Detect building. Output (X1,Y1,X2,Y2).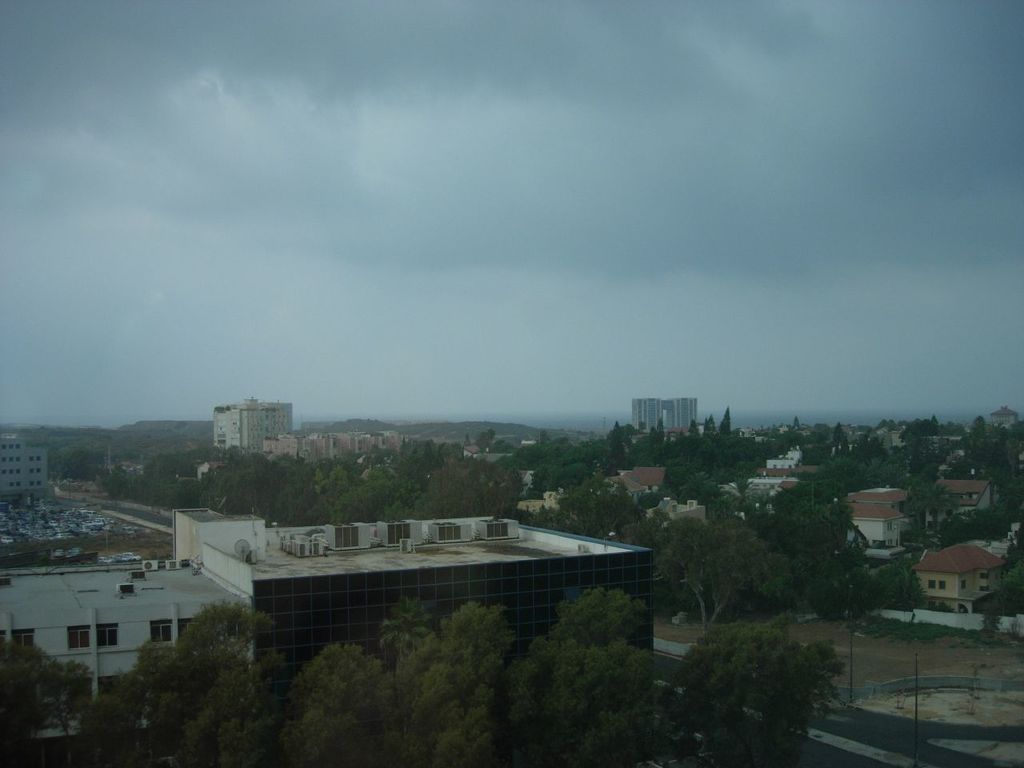
(208,396,294,450).
